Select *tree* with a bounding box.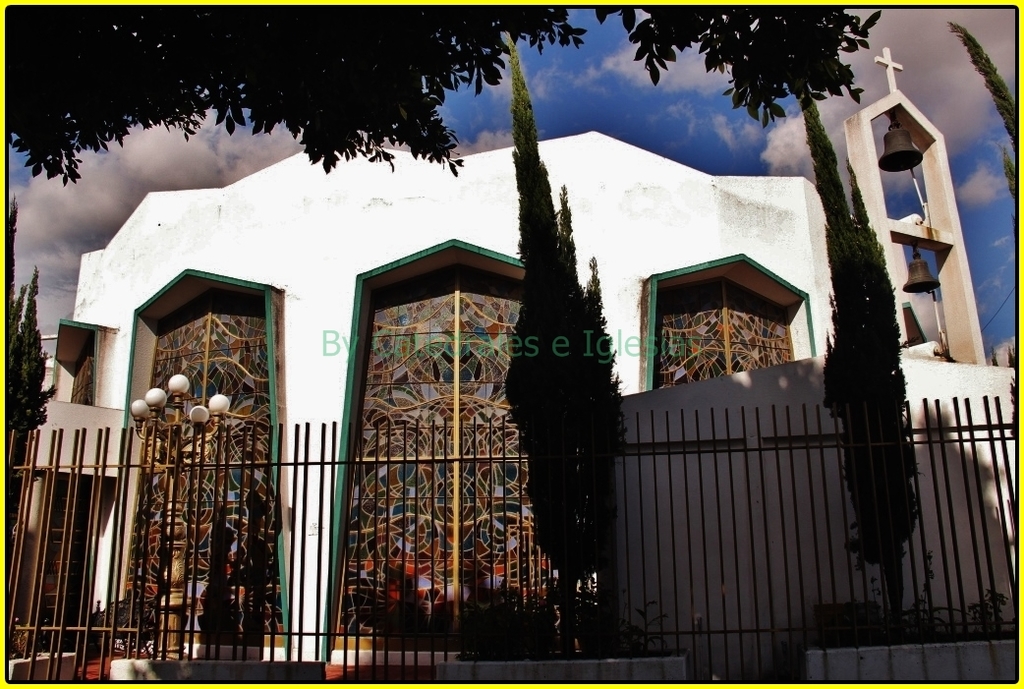
{"left": 794, "top": 64, "right": 922, "bottom": 638}.
